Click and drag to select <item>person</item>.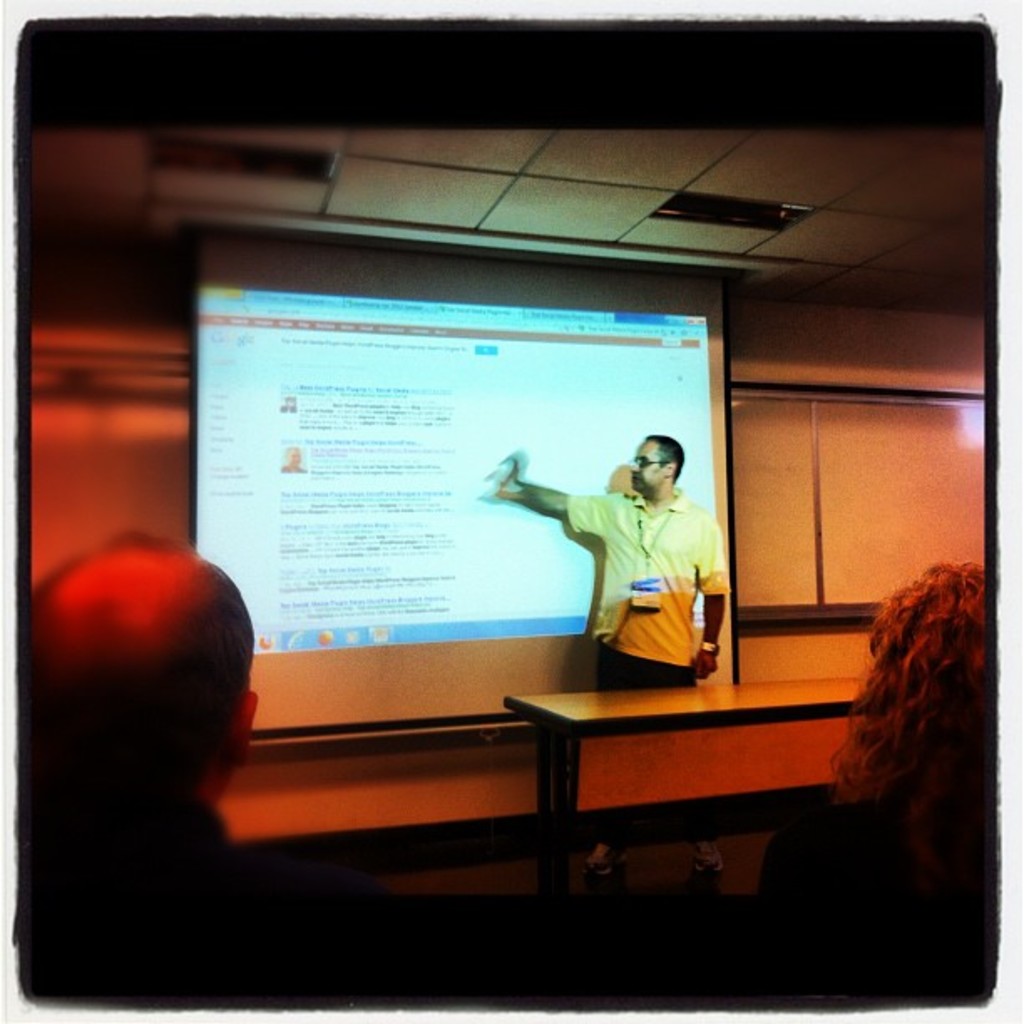
Selection: (28,504,388,975).
